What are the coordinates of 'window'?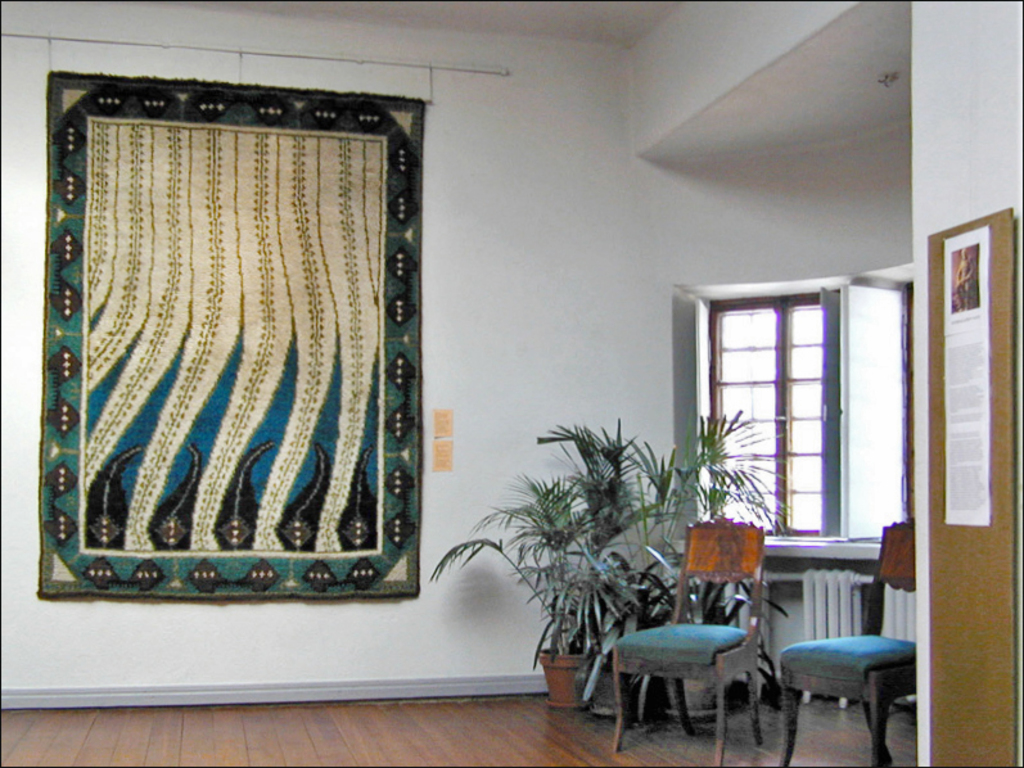
detection(696, 258, 916, 563).
